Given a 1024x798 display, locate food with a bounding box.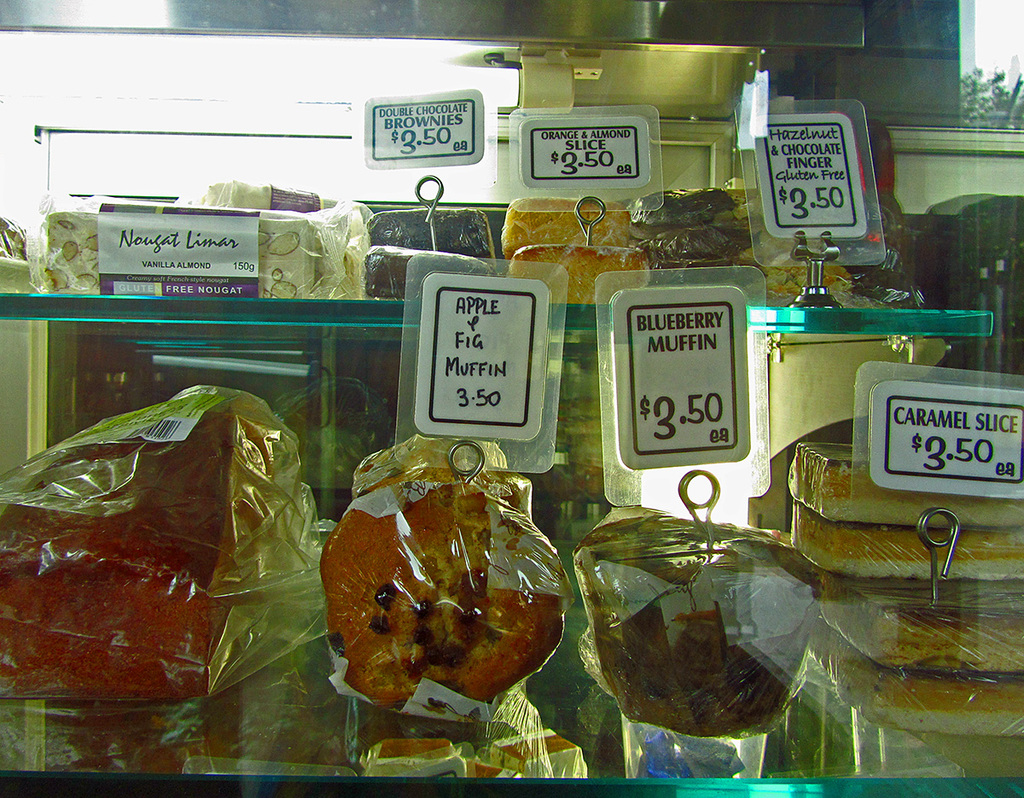
Located: (x1=323, y1=466, x2=564, y2=717).
